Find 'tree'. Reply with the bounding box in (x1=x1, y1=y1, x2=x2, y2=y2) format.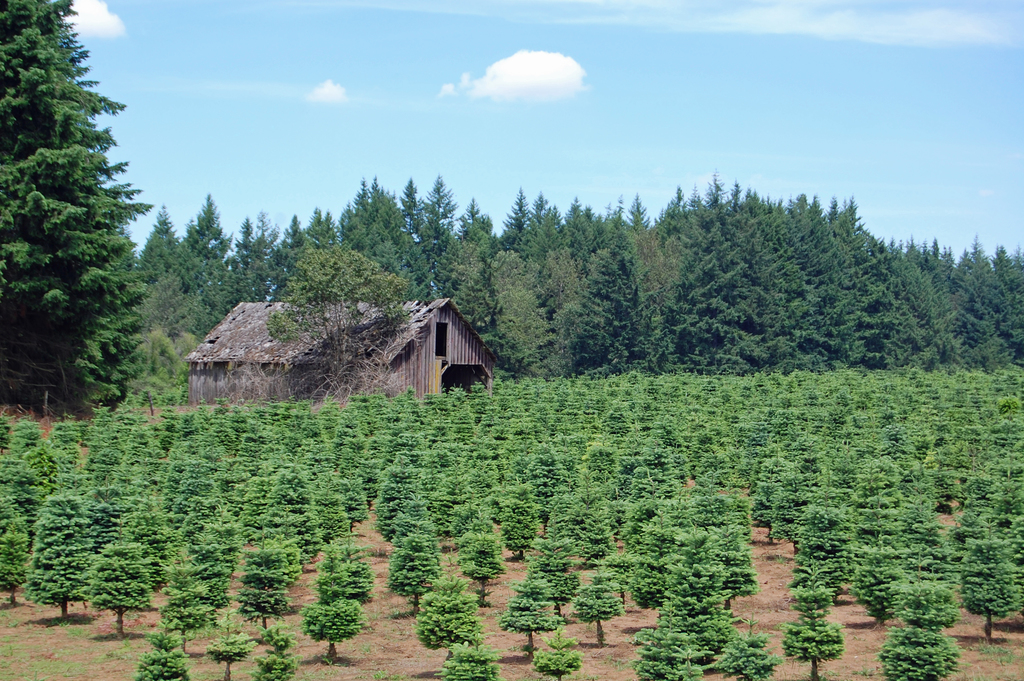
(x1=304, y1=602, x2=365, y2=666).
